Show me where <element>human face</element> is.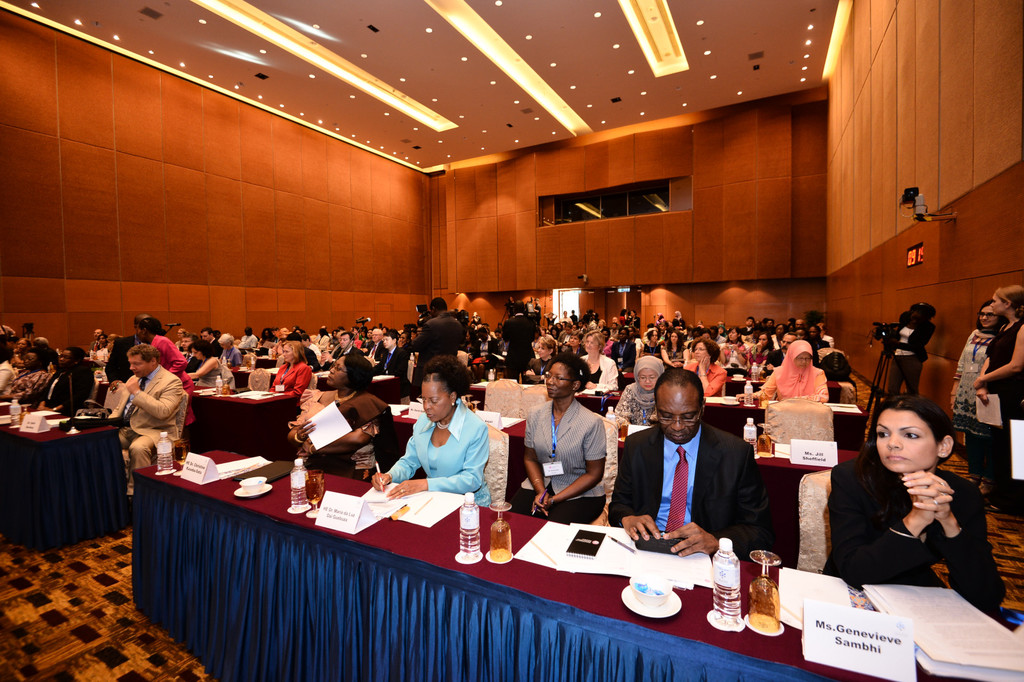
<element>human face</element> is at box=[653, 375, 712, 445].
